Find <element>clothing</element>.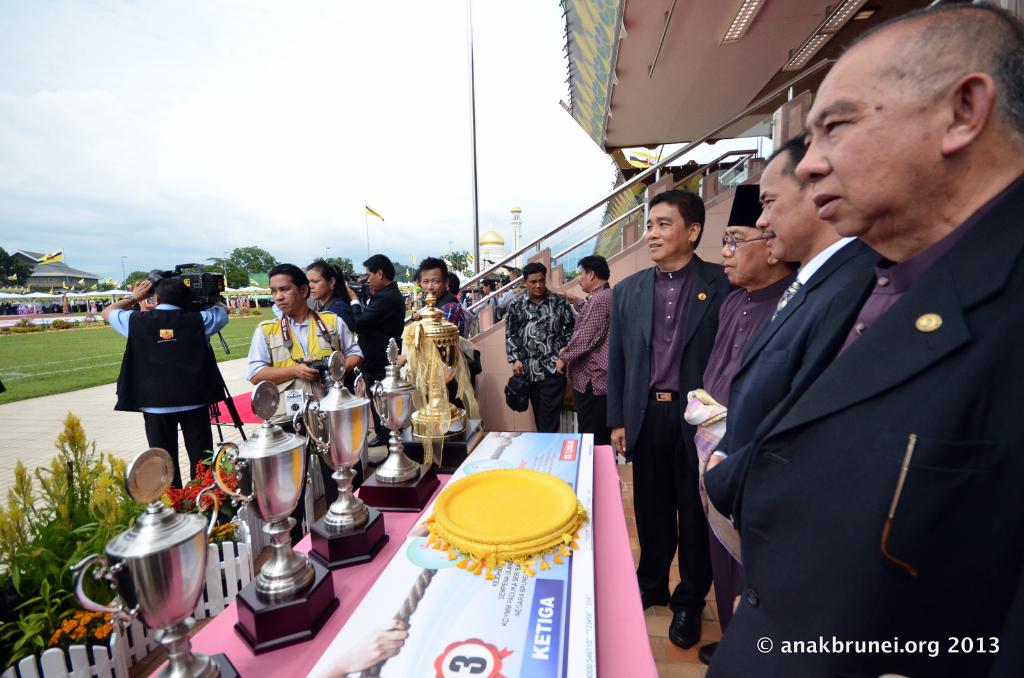
box(362, 271, 406, 384).
